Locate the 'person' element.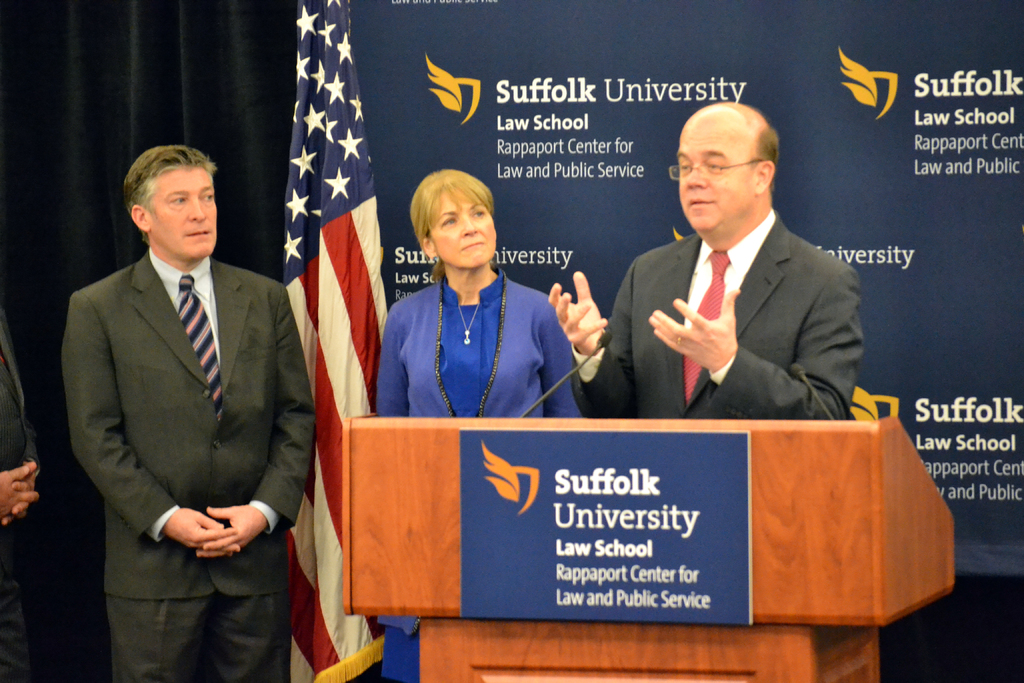
Element bbox: select_region(0, 298, 41, 682).
